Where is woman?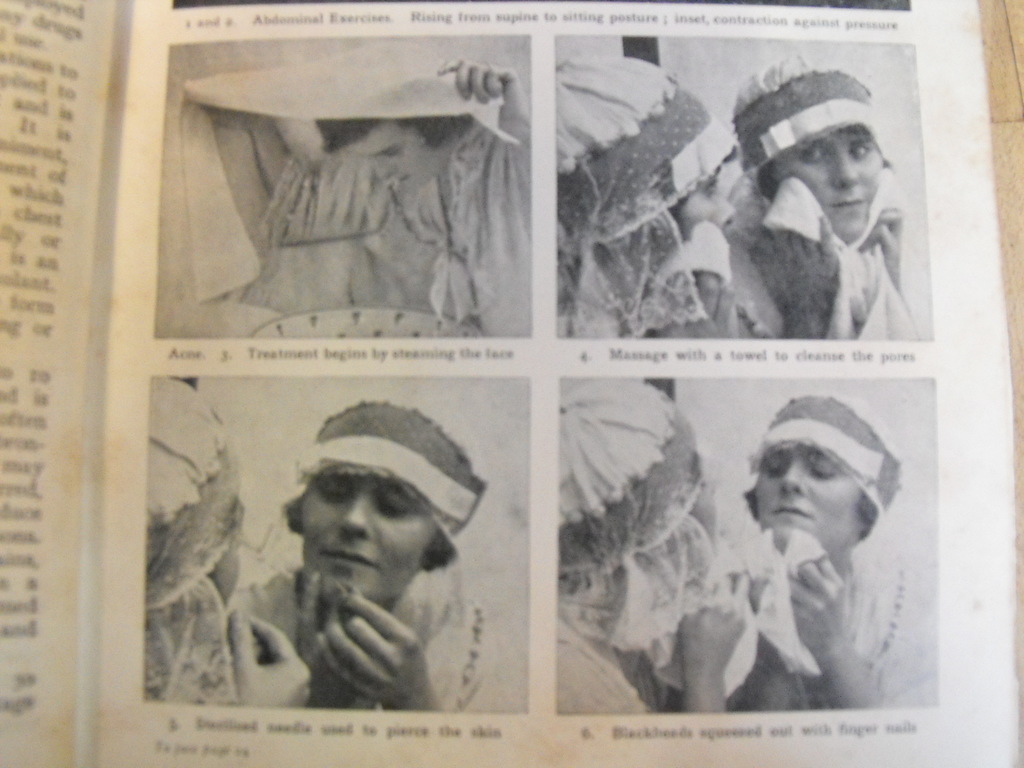
rect(555, 56, 765, 344).
